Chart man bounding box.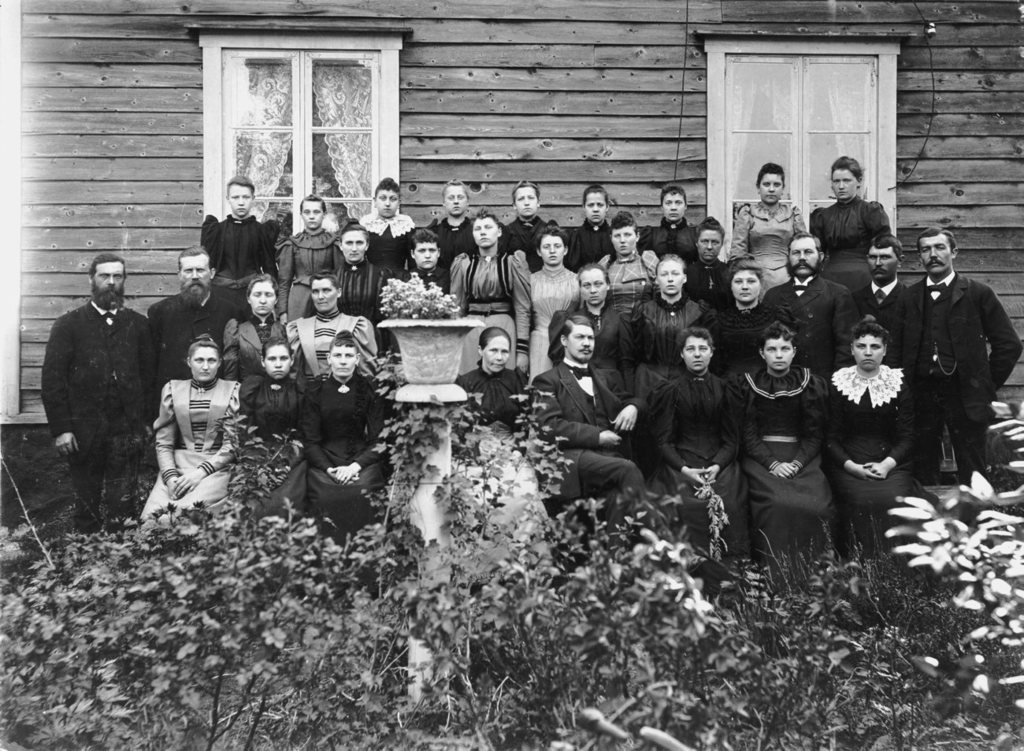
Charted: rect(528, 315, 651, 534).
